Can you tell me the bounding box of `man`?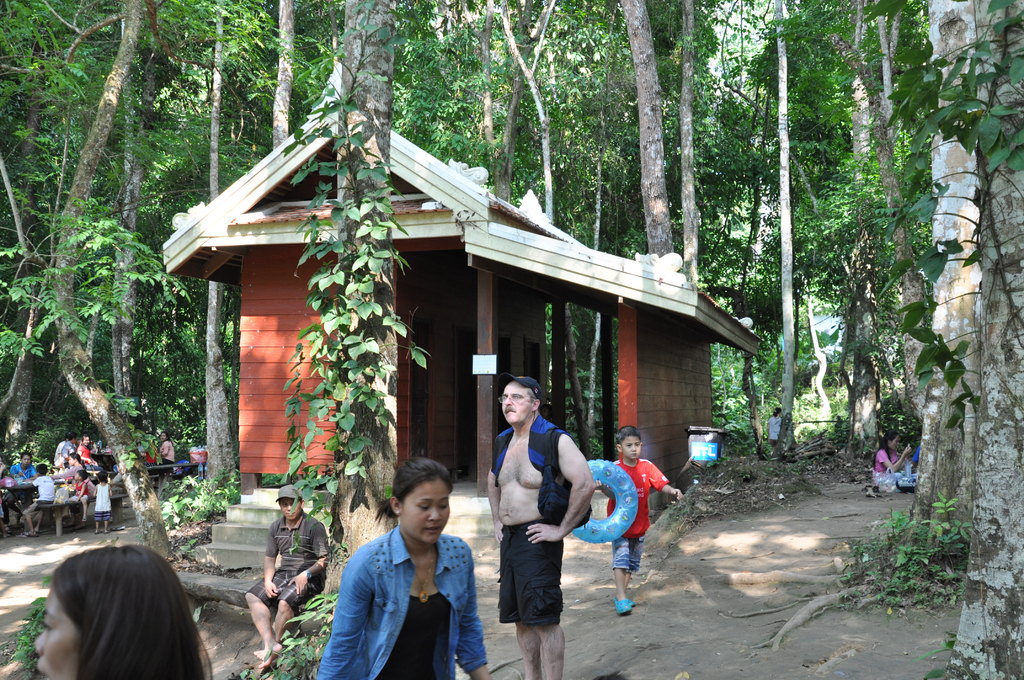
[3, 452, 39, 523].
